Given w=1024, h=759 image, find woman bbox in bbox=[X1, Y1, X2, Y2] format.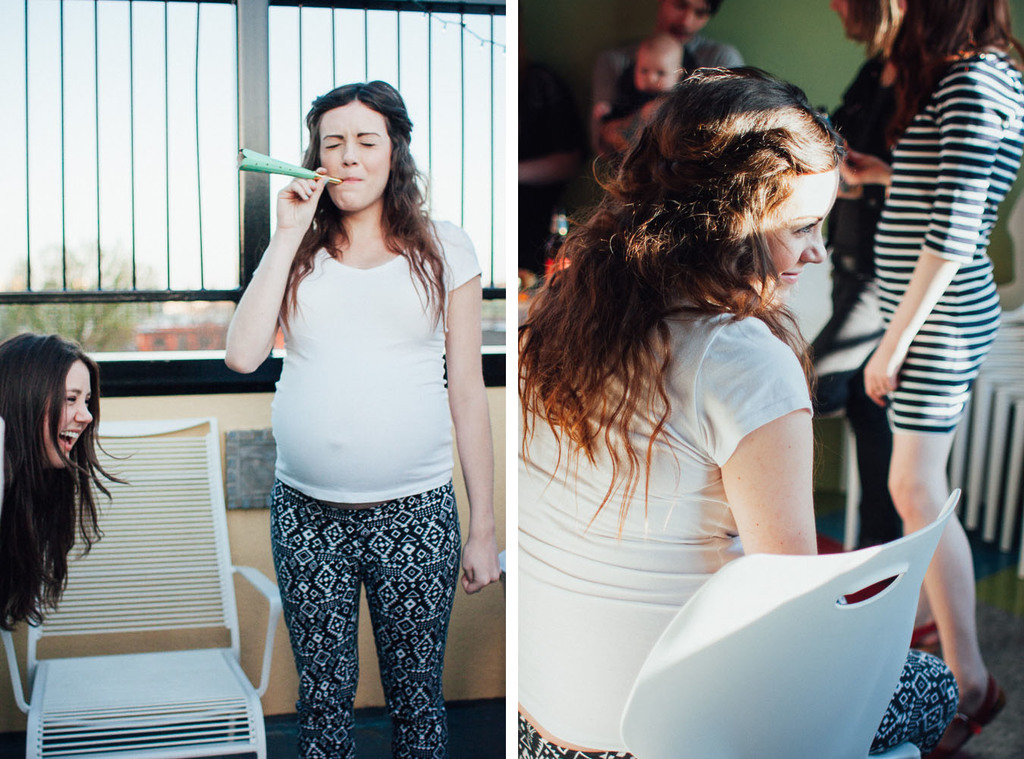
bbox=[828, 0, 1023, 758].
